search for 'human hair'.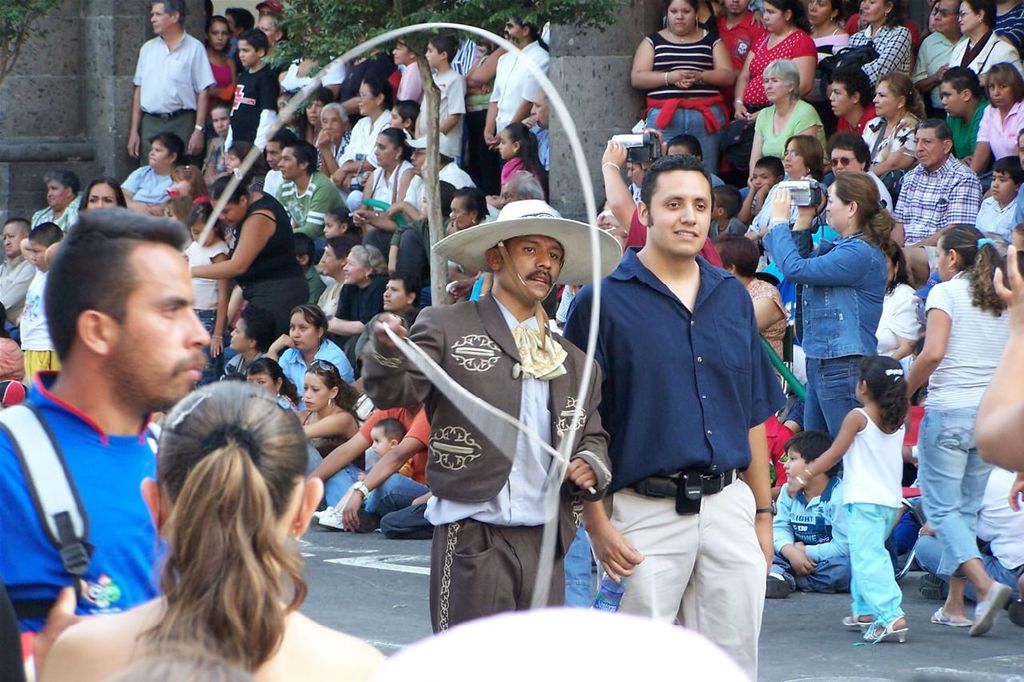
Found at select_region(370, 419, 407, 442).
